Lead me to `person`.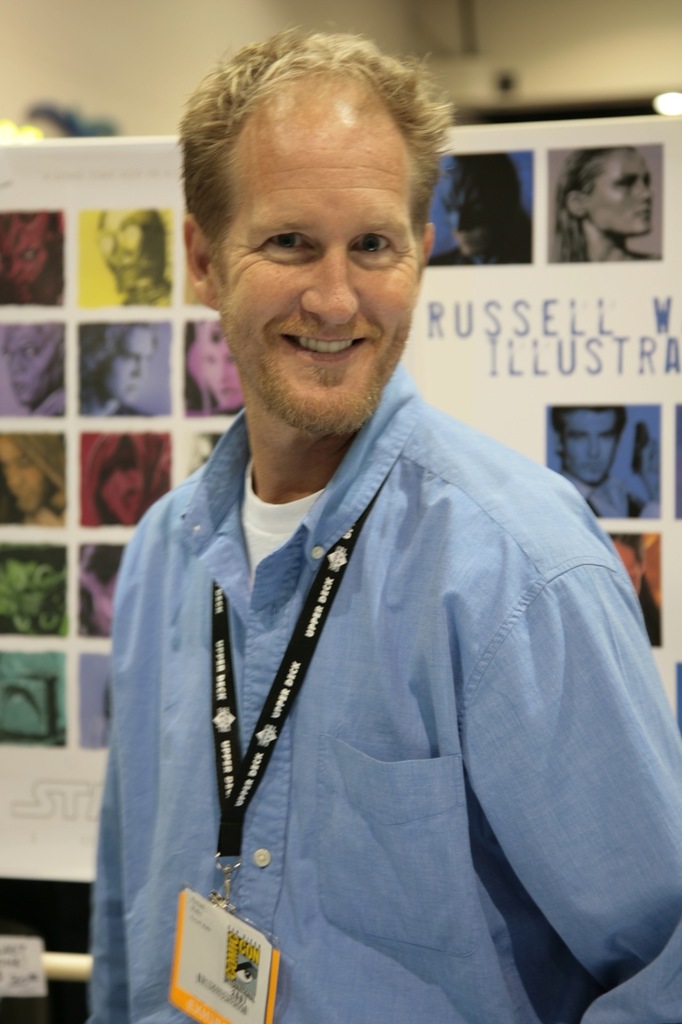
Lead to [left=79, top=431, right=167, bottom=526].
